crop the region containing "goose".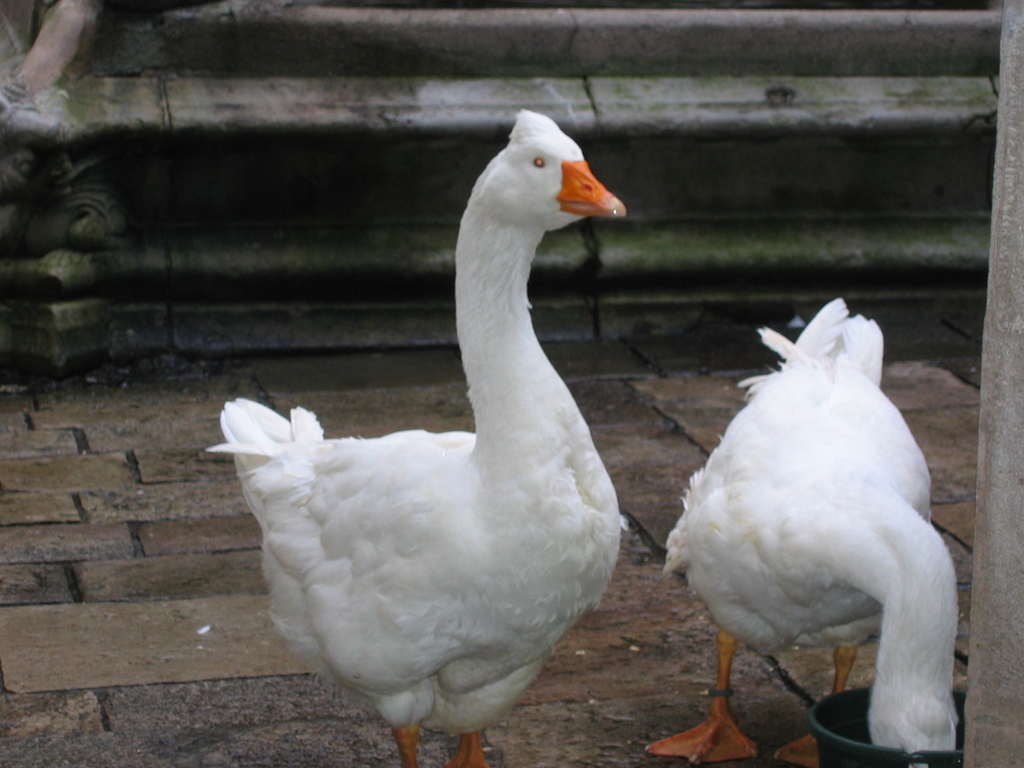
Crop region: <bbox>653, 308, 959, 766</bbox>.
